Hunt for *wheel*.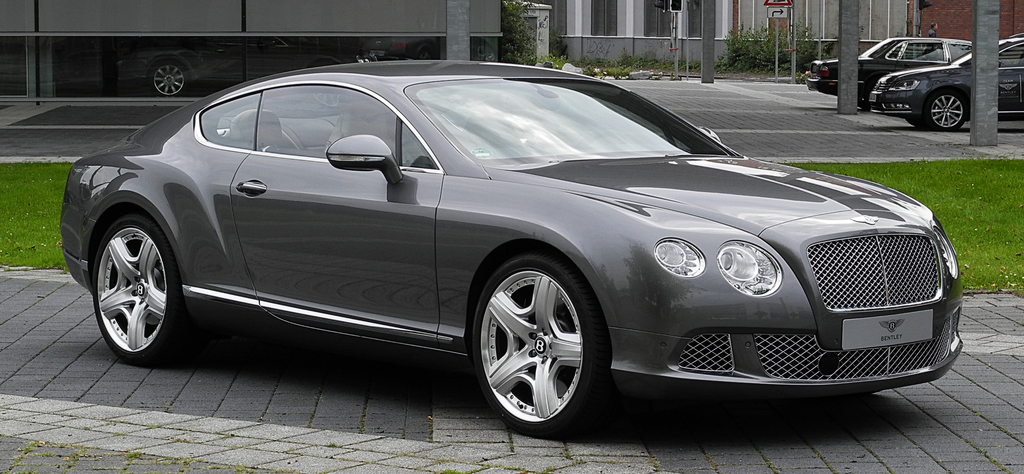
Hunted down at rect(472, 256, 602, 435).
